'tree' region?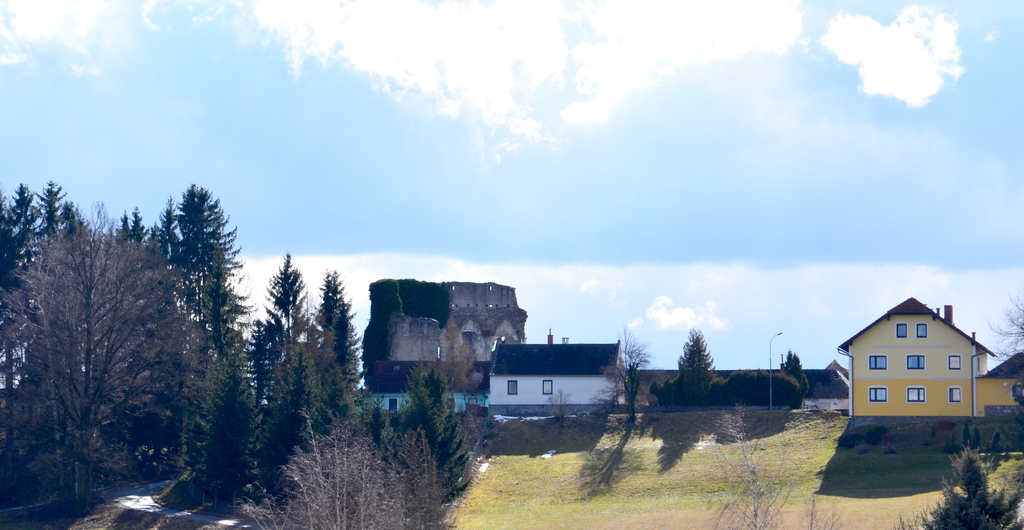
<box>606,323,656,422</box>
